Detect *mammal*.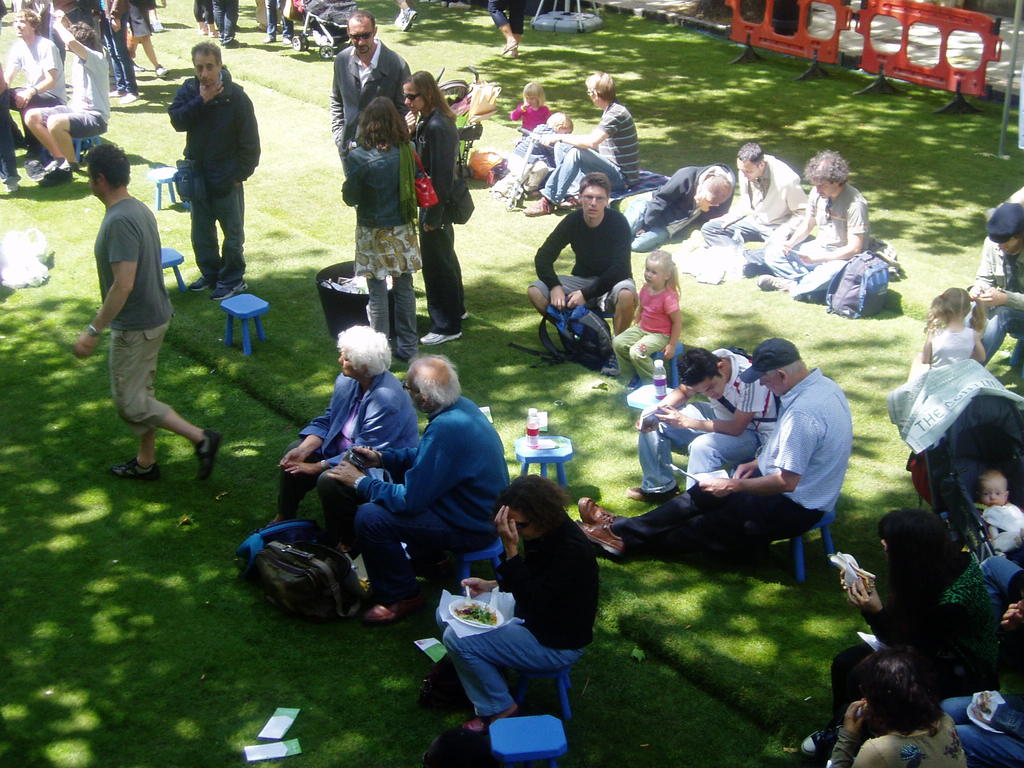
Detected at 70,126,174,463.
